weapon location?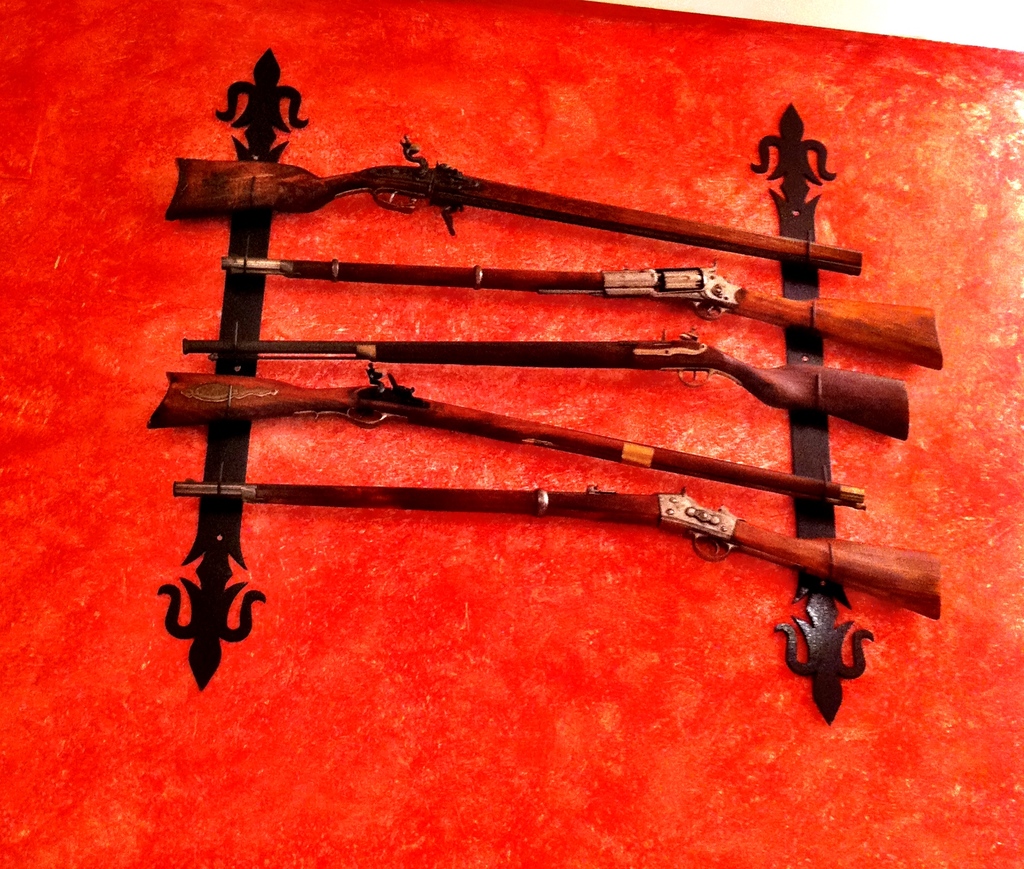
box=[209, 247, 938, 372]
